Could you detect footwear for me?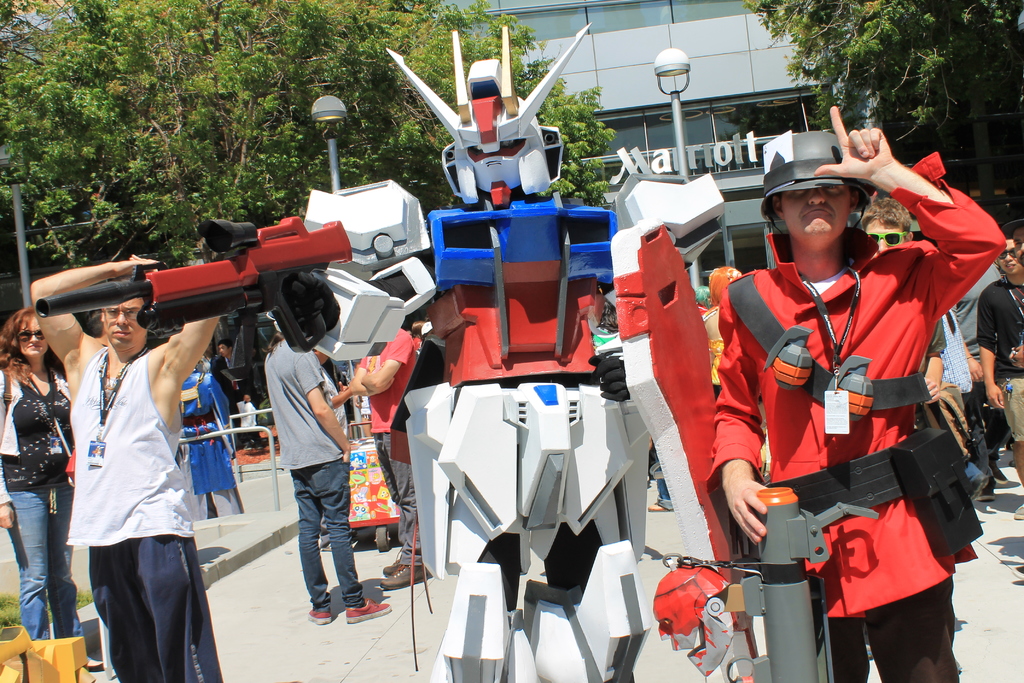
Detection result: (left=308, top=607, right=333, bottom=625).
